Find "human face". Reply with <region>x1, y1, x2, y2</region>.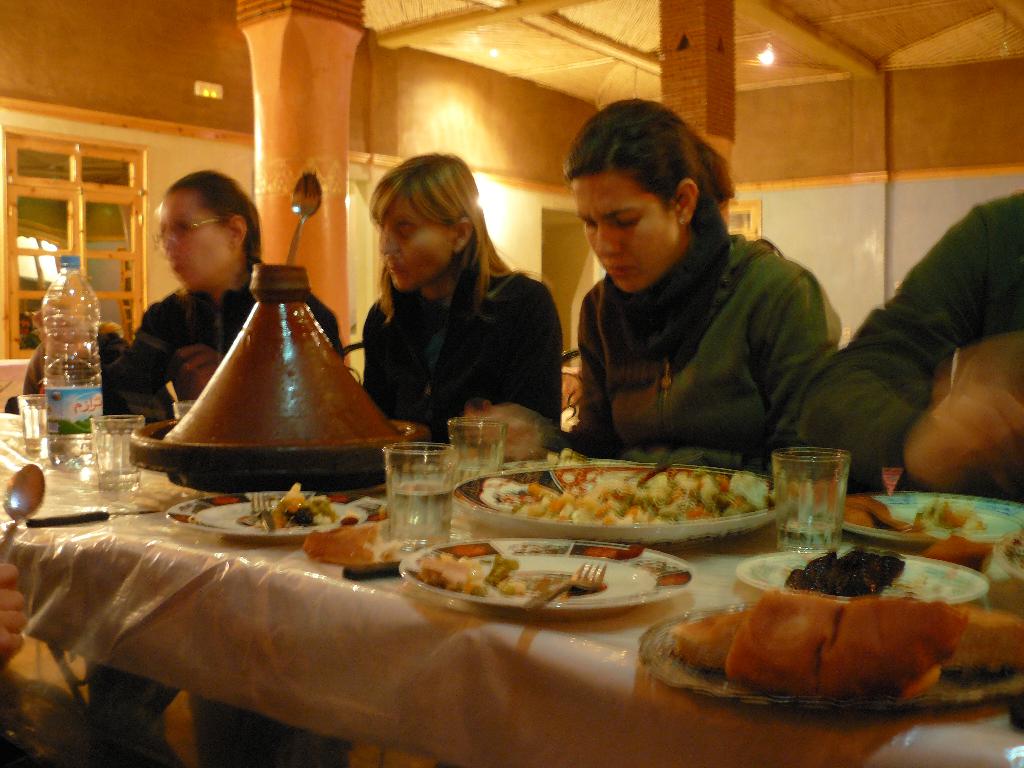
<region>568, 174, 679, 293</region>.
